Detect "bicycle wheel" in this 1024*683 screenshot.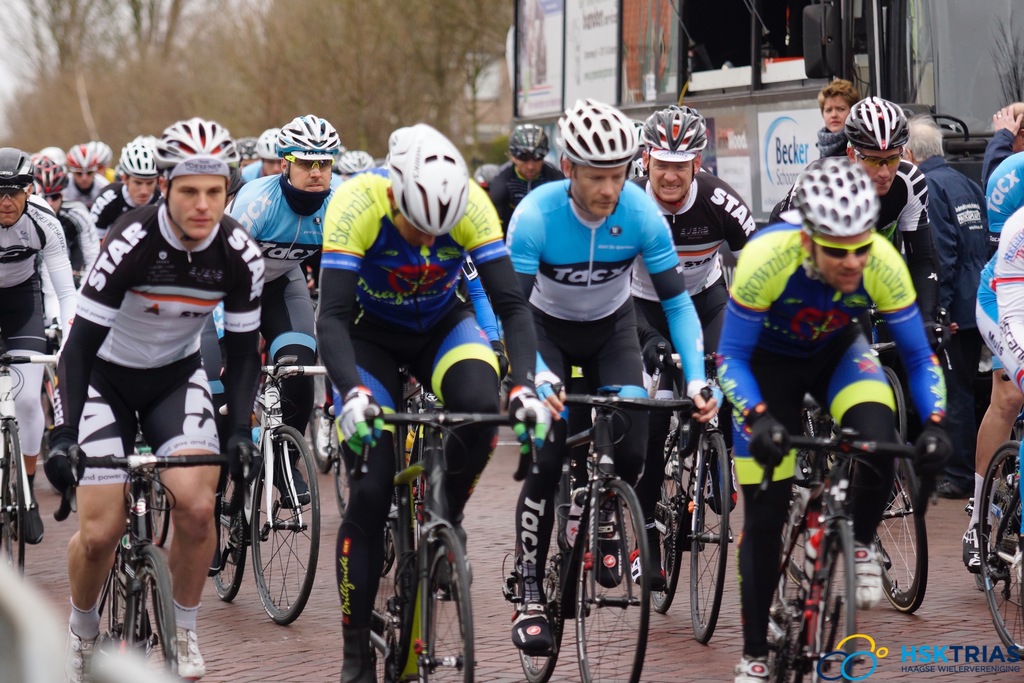
Detection: <bbox>365, 509, 402, 682</bbox>.
